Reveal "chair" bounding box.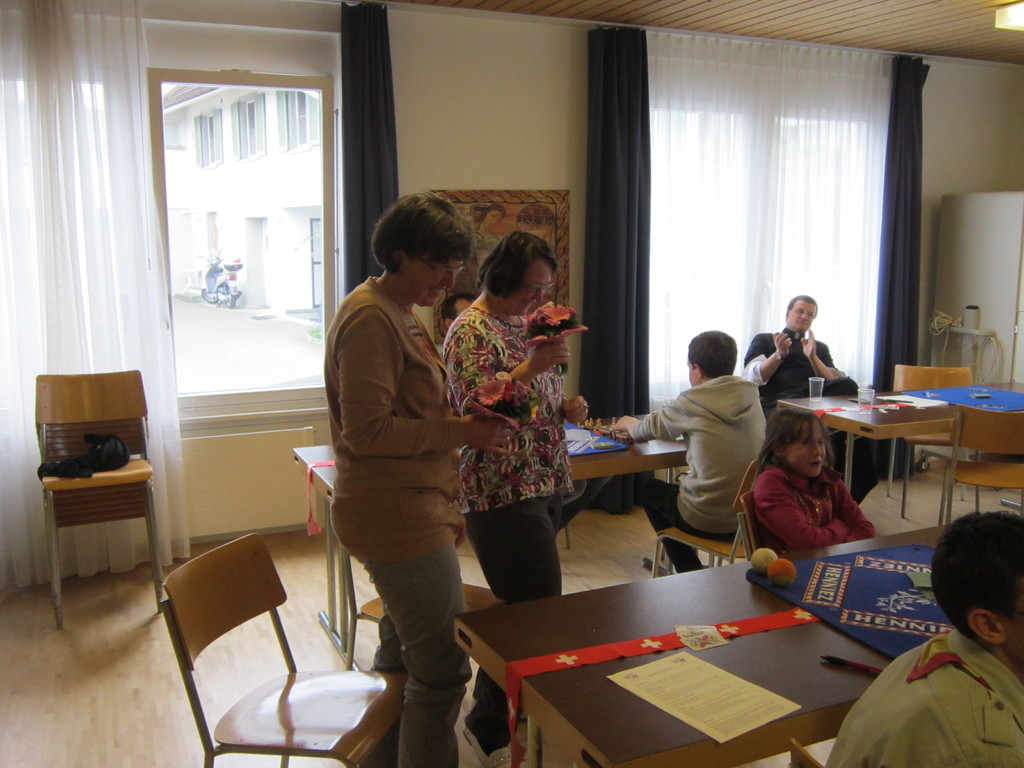
Revealed: region(143, 516, 386, 764).
